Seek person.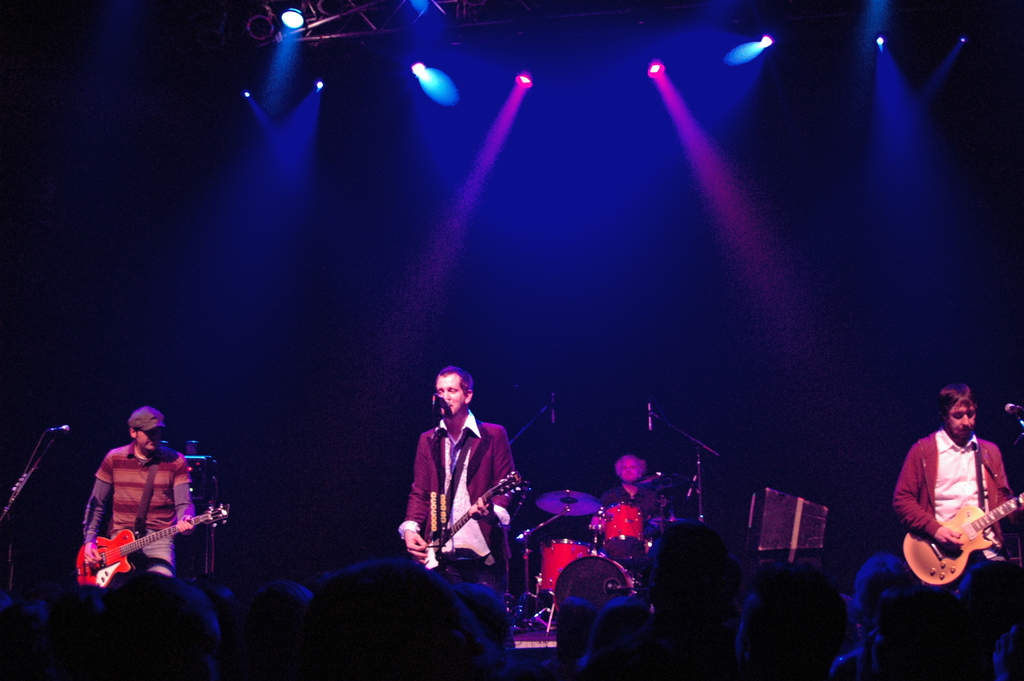
81 407 193 576.
